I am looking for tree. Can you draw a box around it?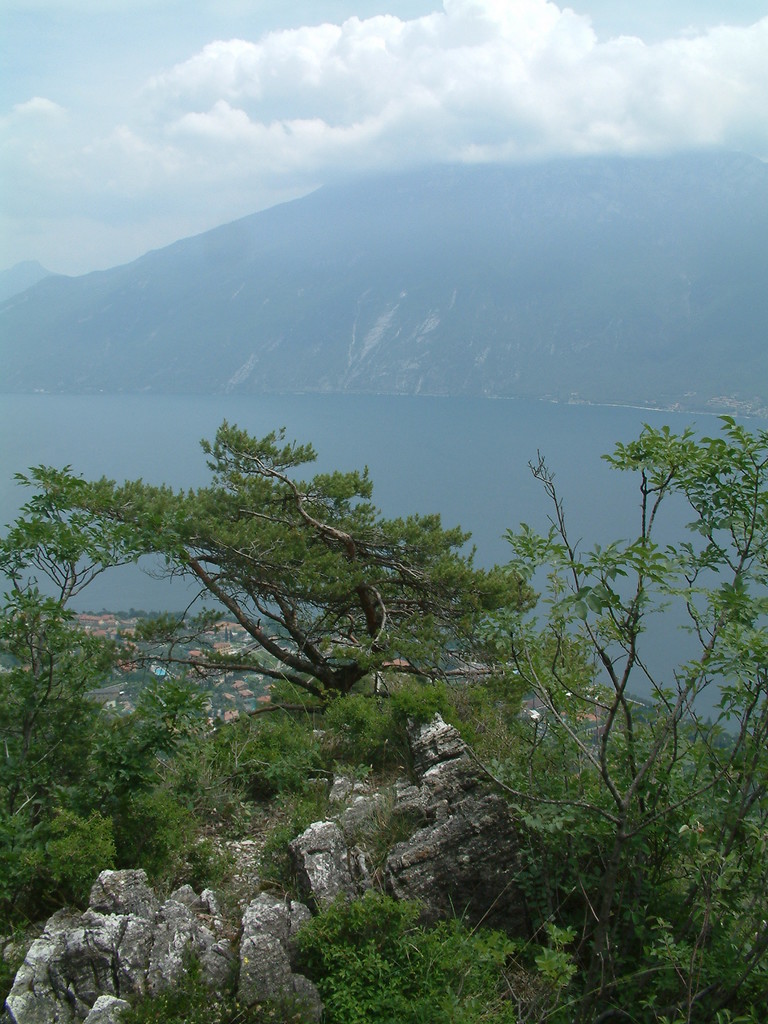
Sure, the bounding box is {"x1": 16, "y1": 418, "x2": 544, "y2": 740}.
